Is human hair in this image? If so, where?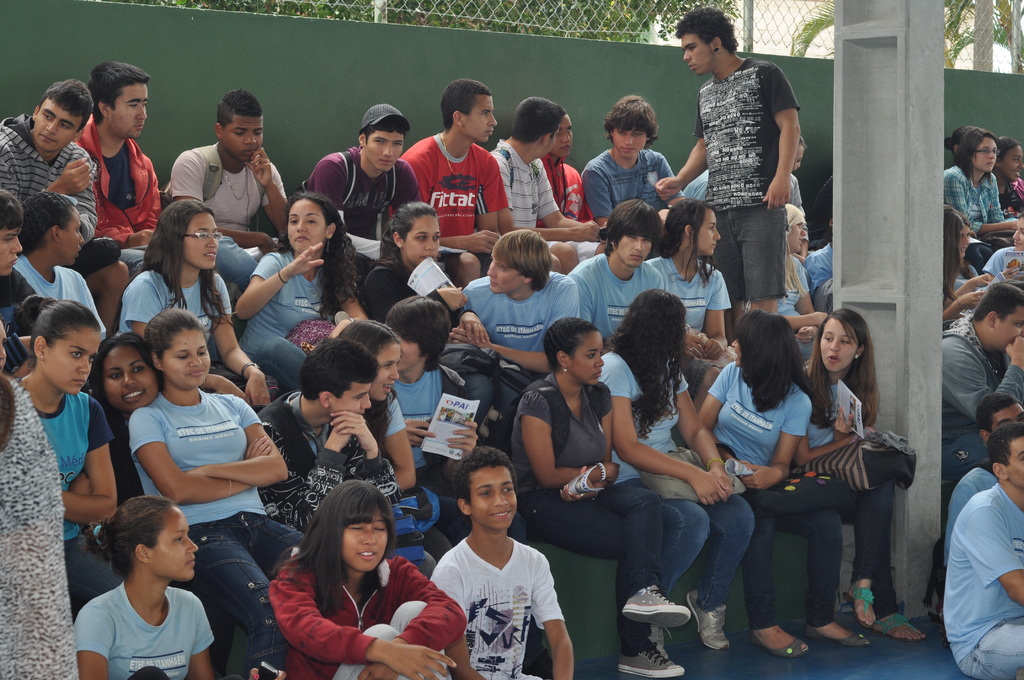
Yes, at <bbox>362, 121, 410, 146</bbox>.
